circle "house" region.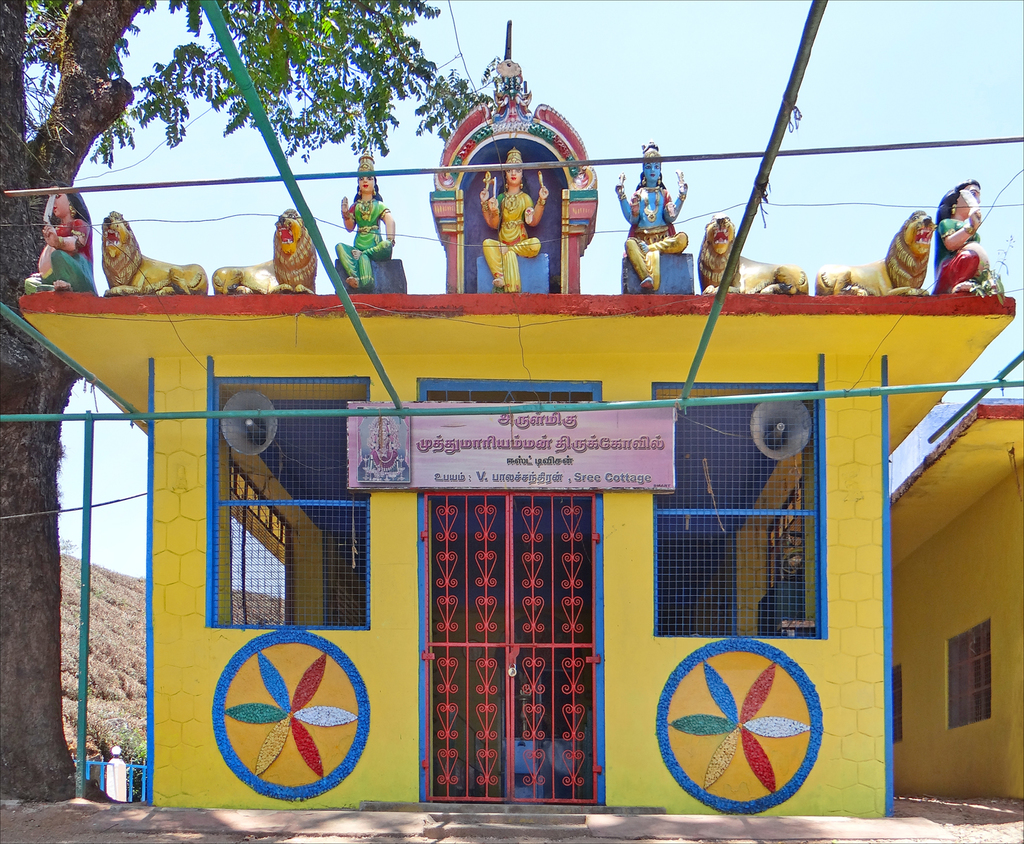
Region: bbox=(882, 387, 1023, 809).
